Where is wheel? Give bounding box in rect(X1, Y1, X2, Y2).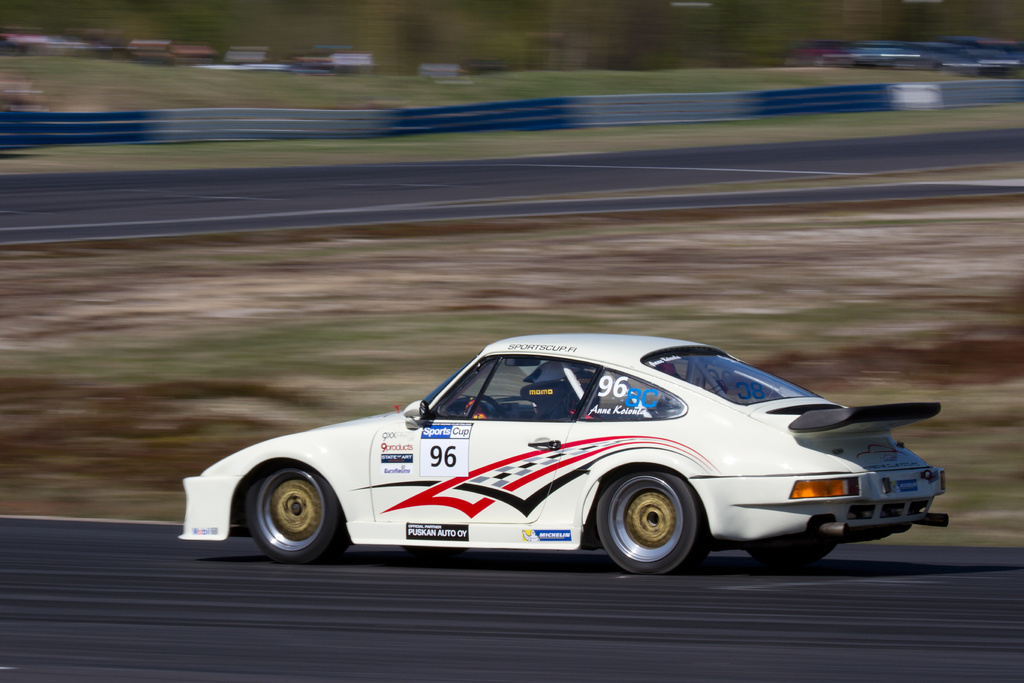
rect(470, 394, 508, 422).
